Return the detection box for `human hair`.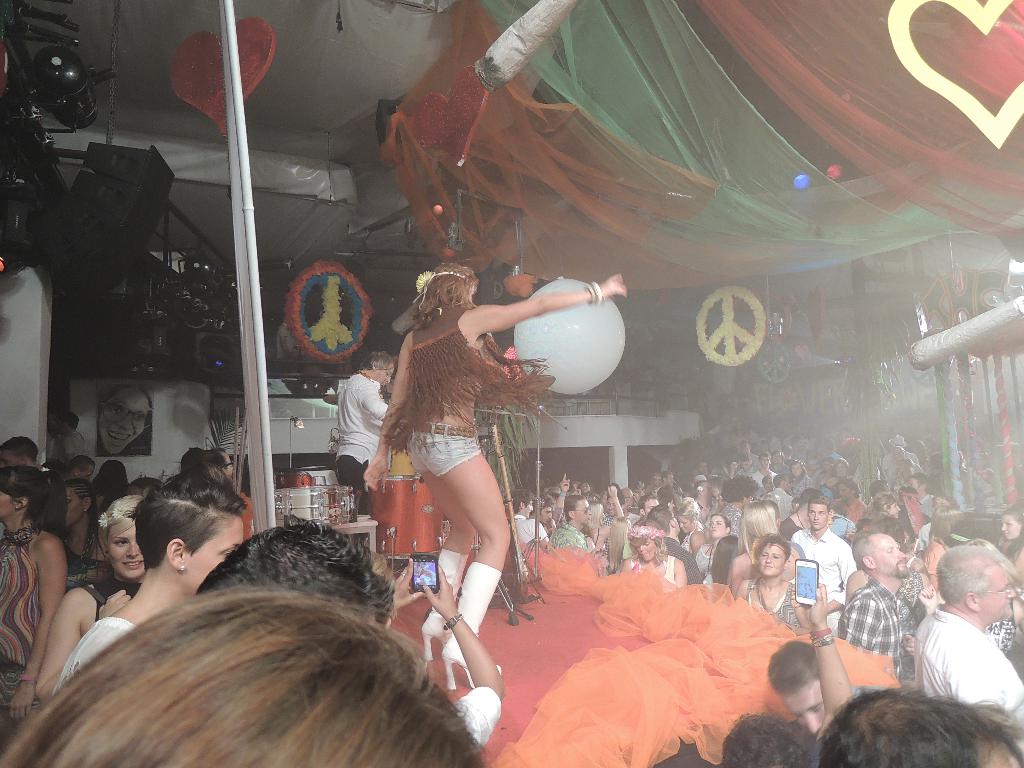
<box>913,472,931,488</box>.
